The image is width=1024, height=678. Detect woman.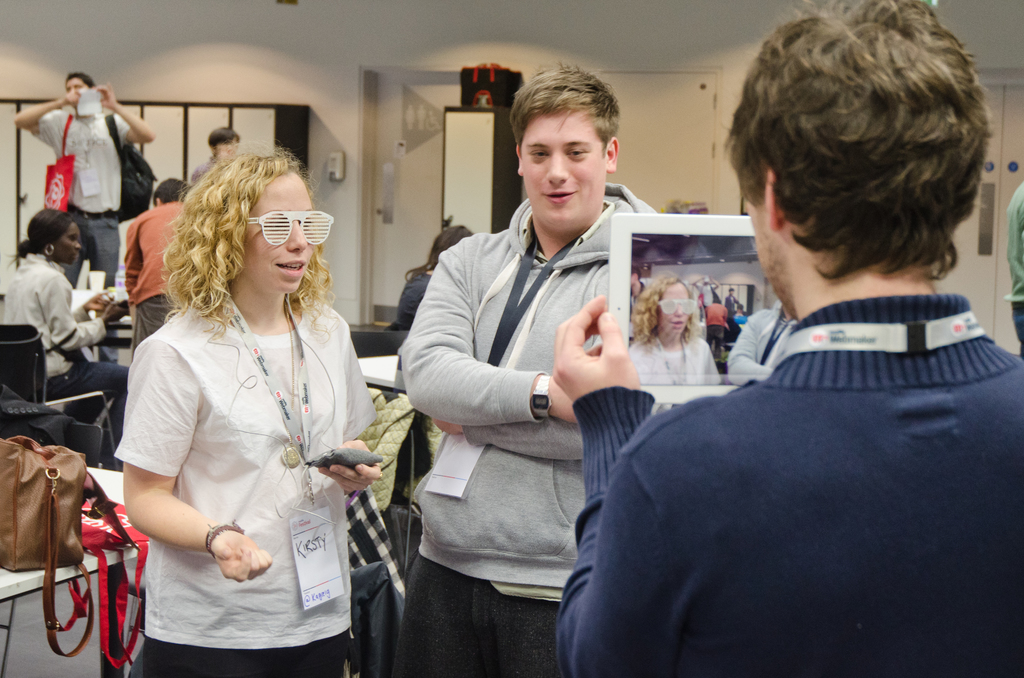
Detection: [x1=631, y1=275, x2=721, y2=384].
